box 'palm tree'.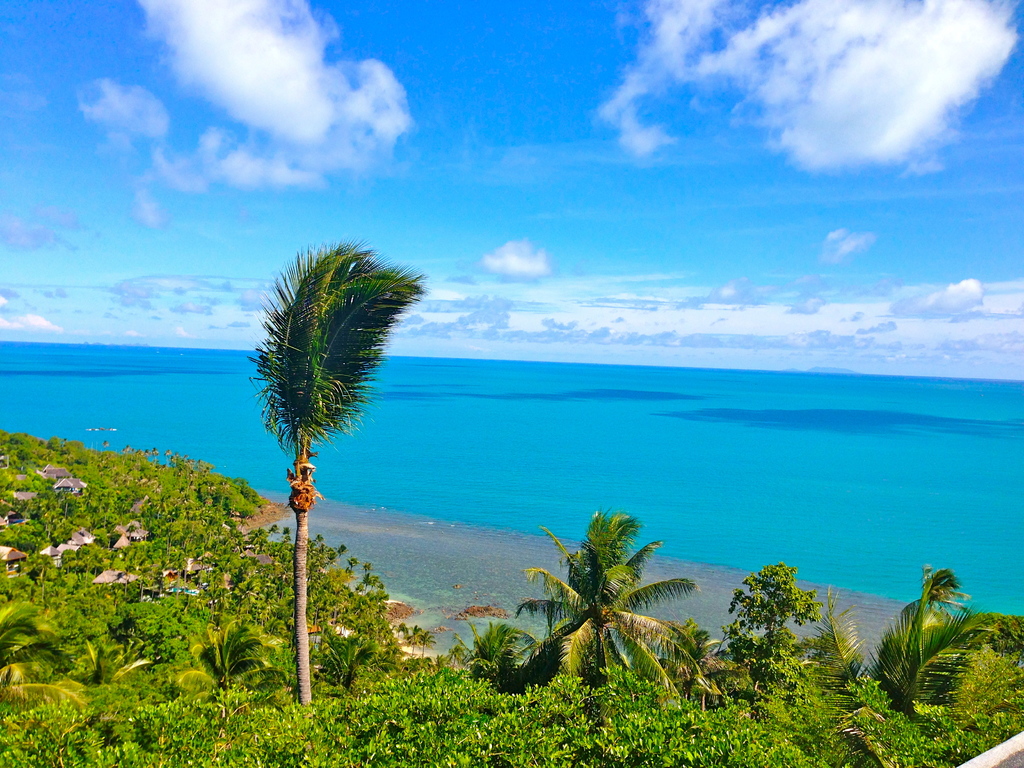
bbox=(0, 600, 80, 721).
